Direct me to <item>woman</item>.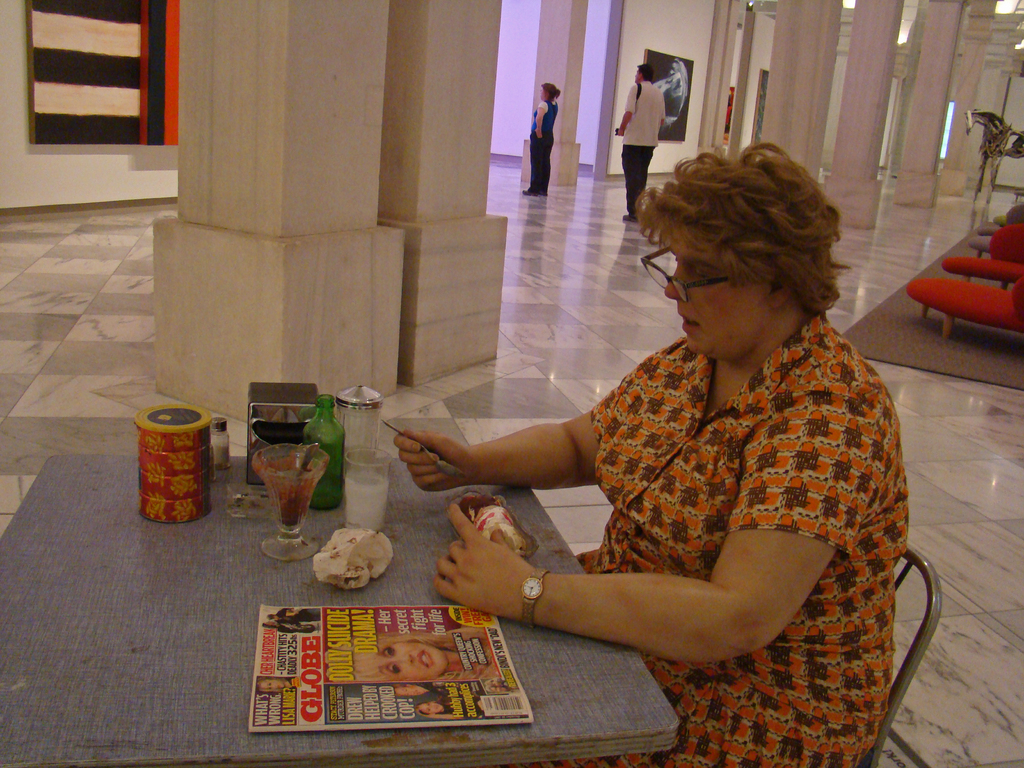
Direction: <box>519,76,561,202</box>.
